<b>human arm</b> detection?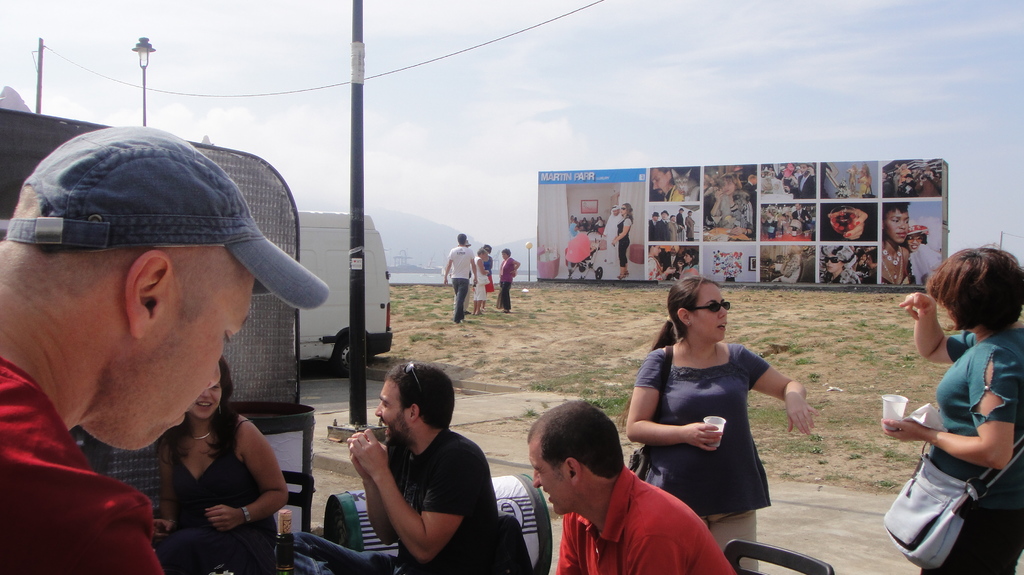
<bbox>906, 283, 989, 363</bbox>
